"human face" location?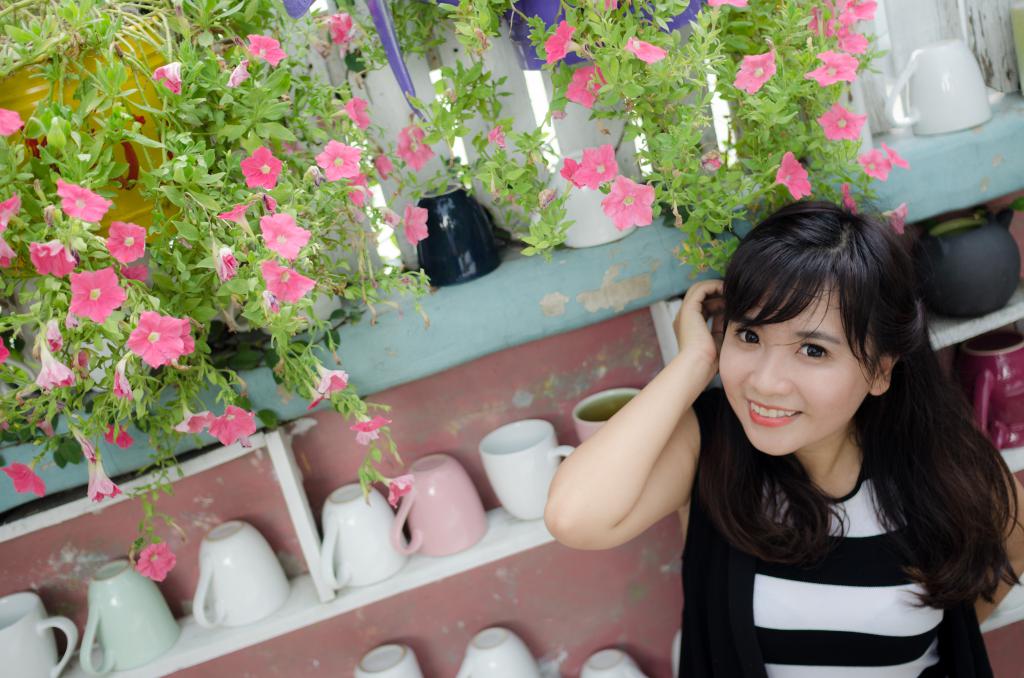
rect(717, 262, 876, 457)
